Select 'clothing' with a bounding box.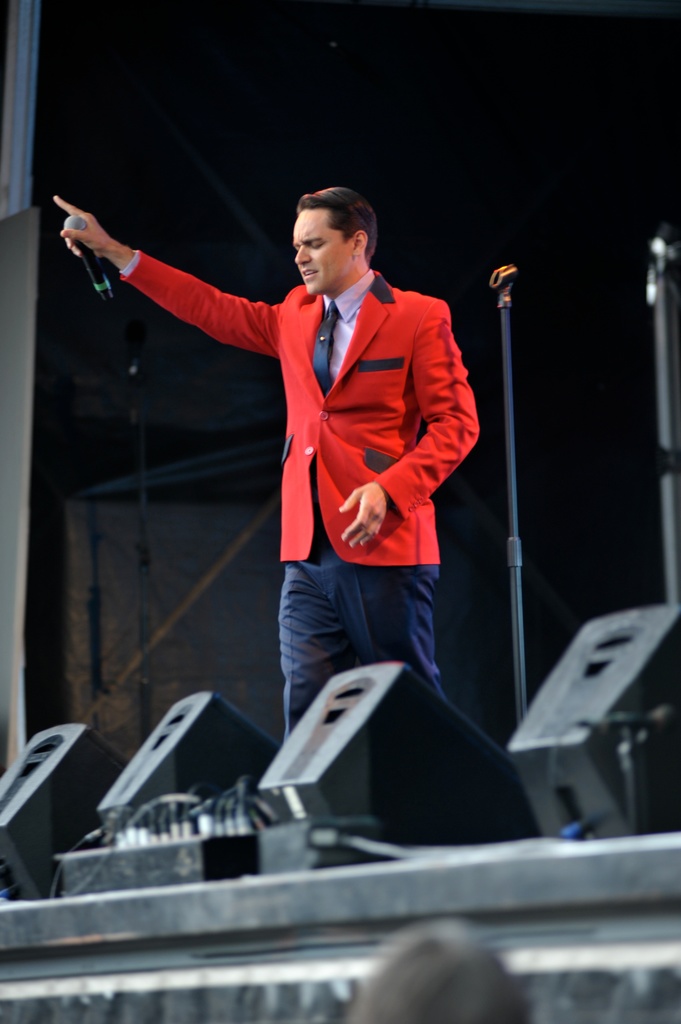
{"left": 109, "top": 185, "right": 493, "bottom": 812}.
